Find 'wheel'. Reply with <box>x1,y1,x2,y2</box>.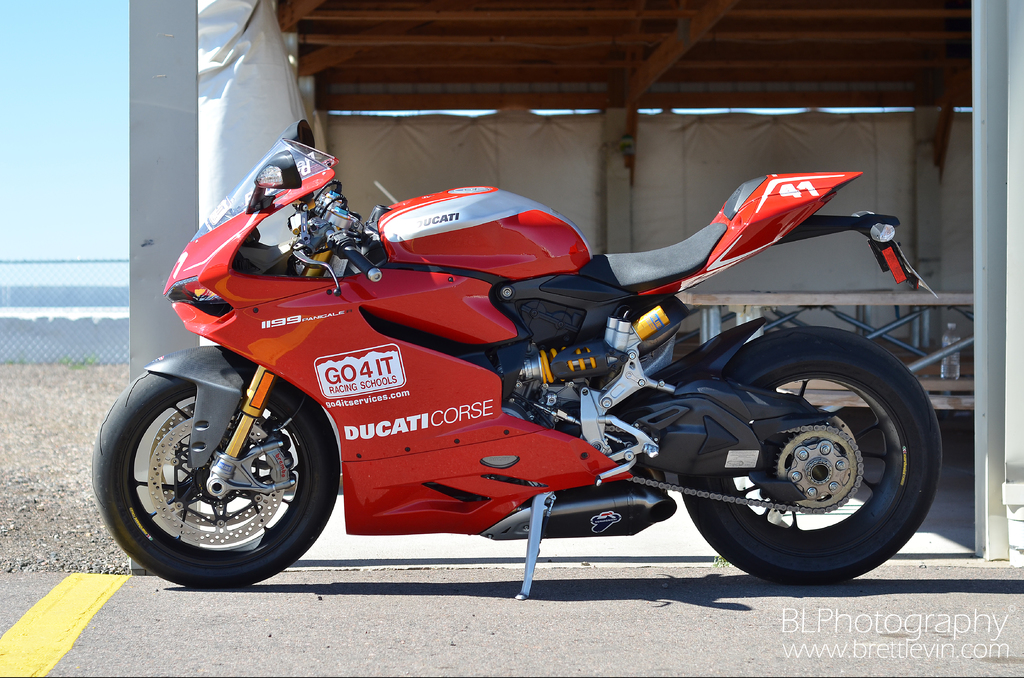
<box>86,344,346,593</box>.
